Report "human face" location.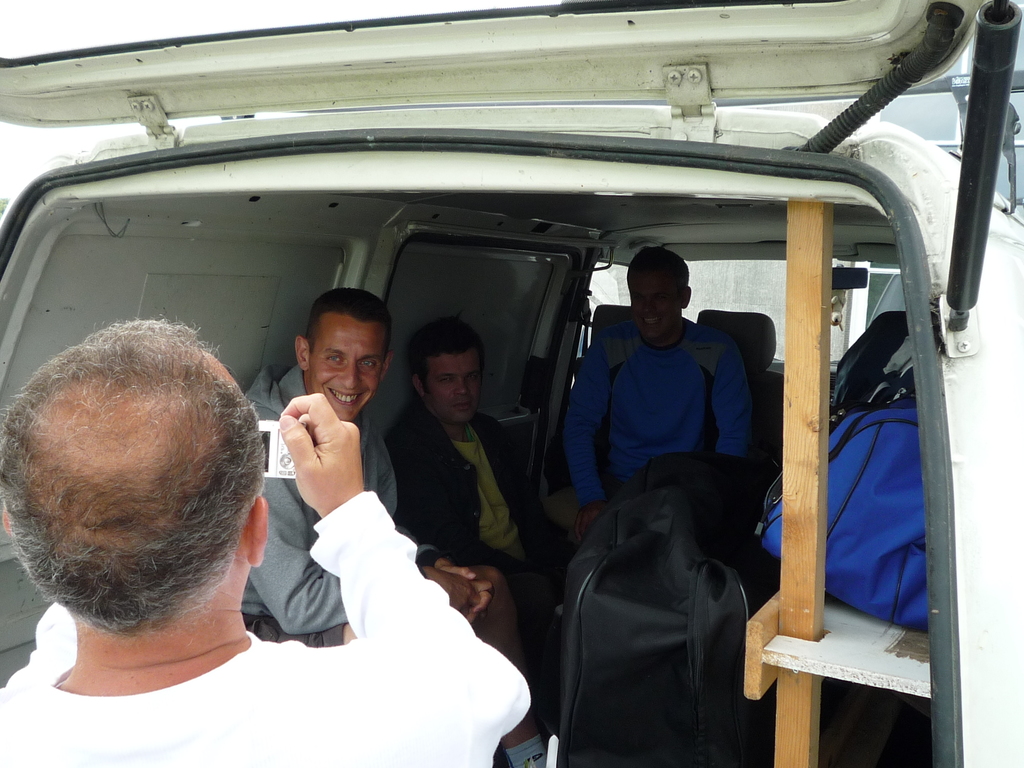
Report: [left=632, top=265, right=683, bottom=339].
